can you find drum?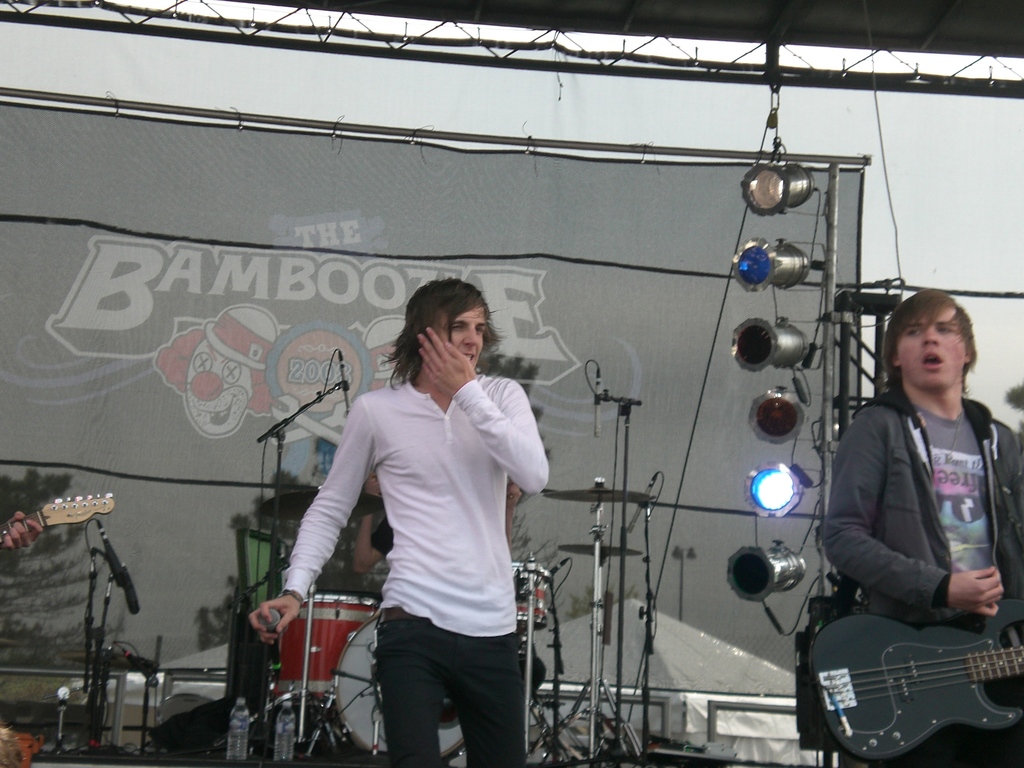
Yes, bounding box: x1=275, y1=593, x2=381, y2=701.
